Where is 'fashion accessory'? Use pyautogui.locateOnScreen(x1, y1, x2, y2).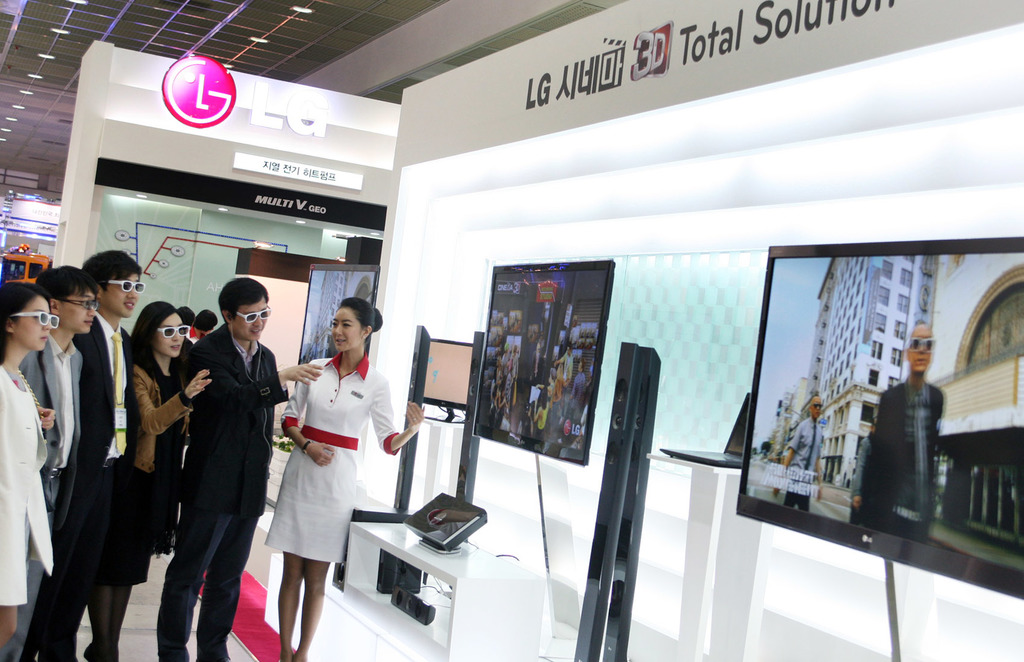
pyautogui.locateOnScreen(17, 309, 59, 331).
